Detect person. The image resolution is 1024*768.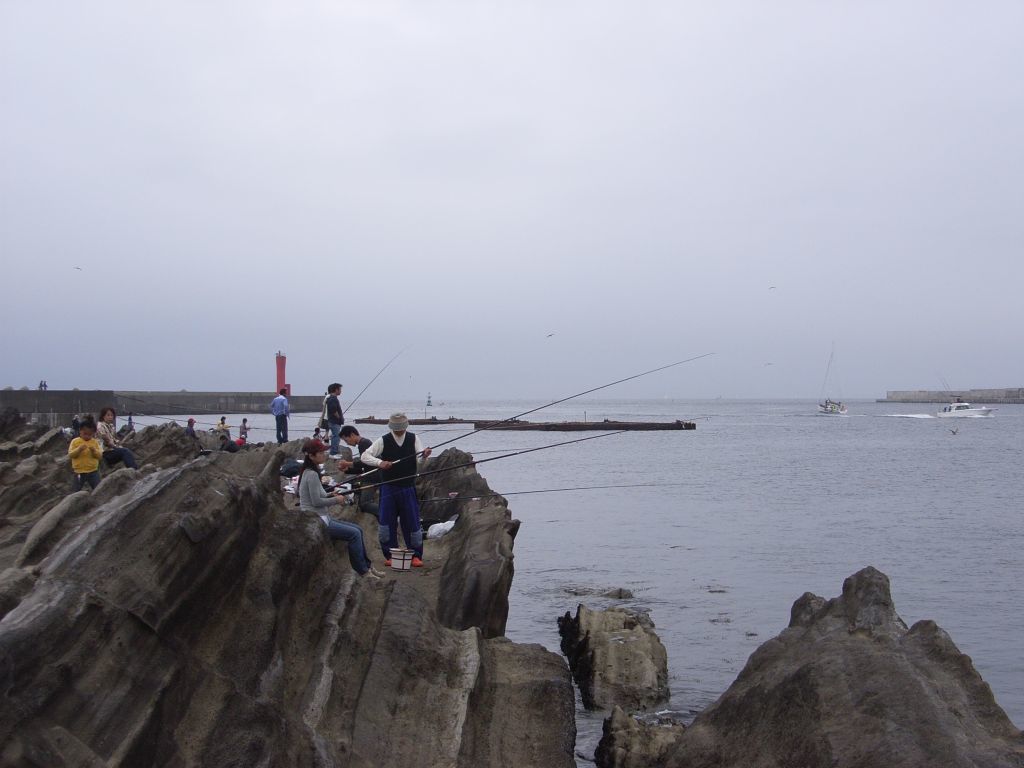
[298, 437, 381, 578].
